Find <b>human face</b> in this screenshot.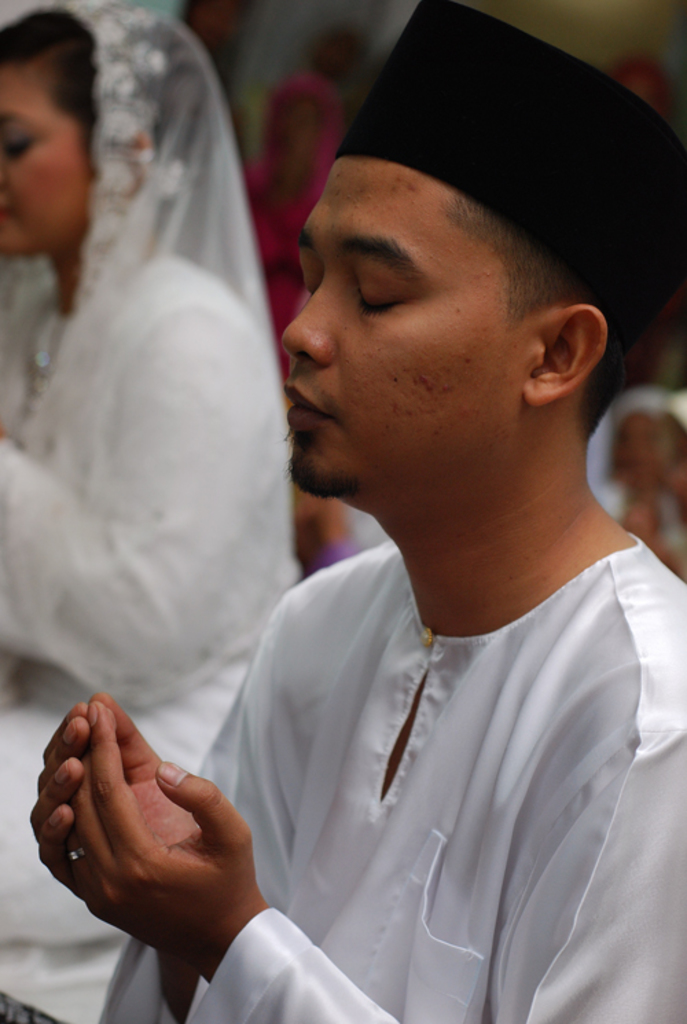
The bounding box for <b>human face</b> is [x1=283, y1=140, x2=567, y2=502].
